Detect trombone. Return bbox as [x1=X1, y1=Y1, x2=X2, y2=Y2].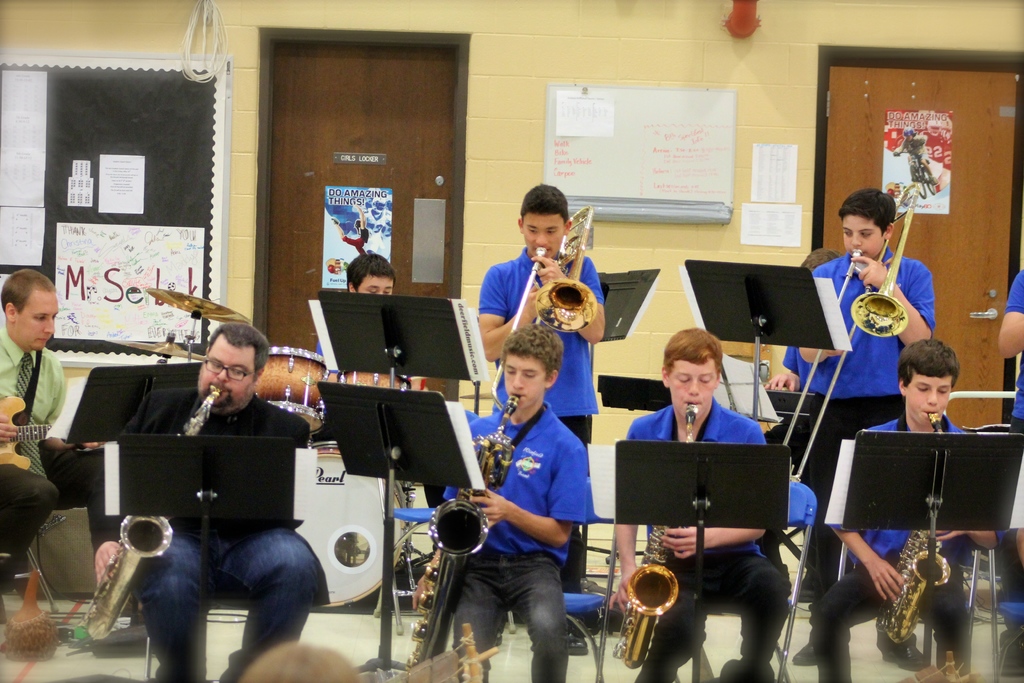
[x1=615, y1=516, x2=678, y2=671].
